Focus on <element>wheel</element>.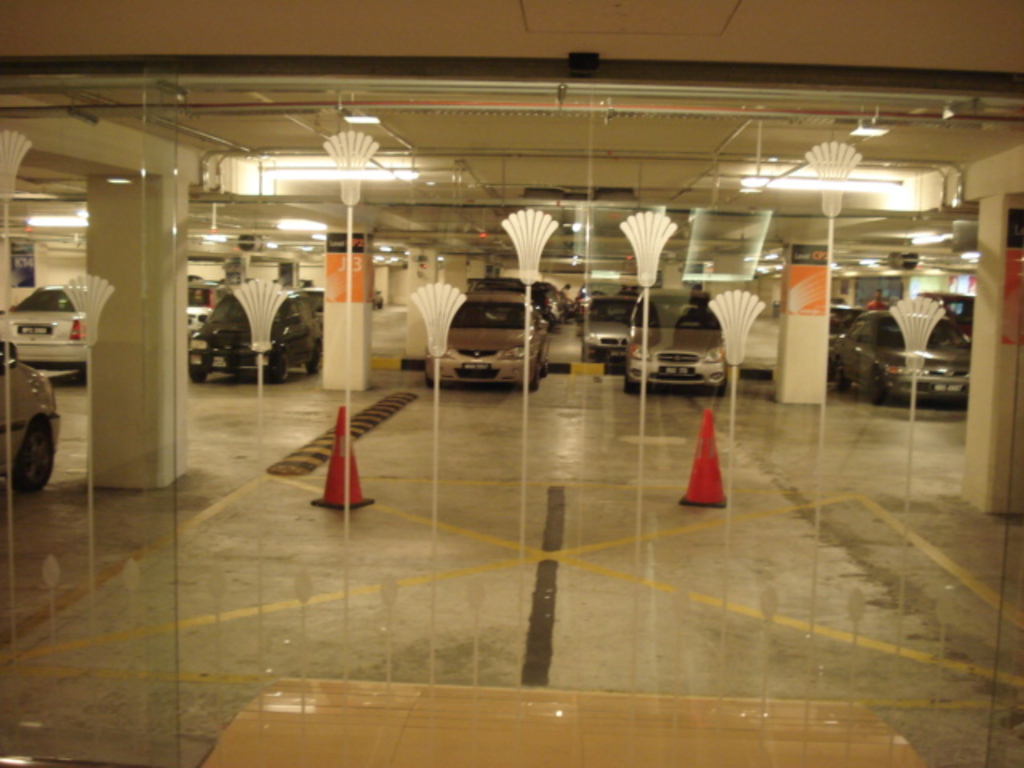
Focused at <box>715,371,725,400</box>.
